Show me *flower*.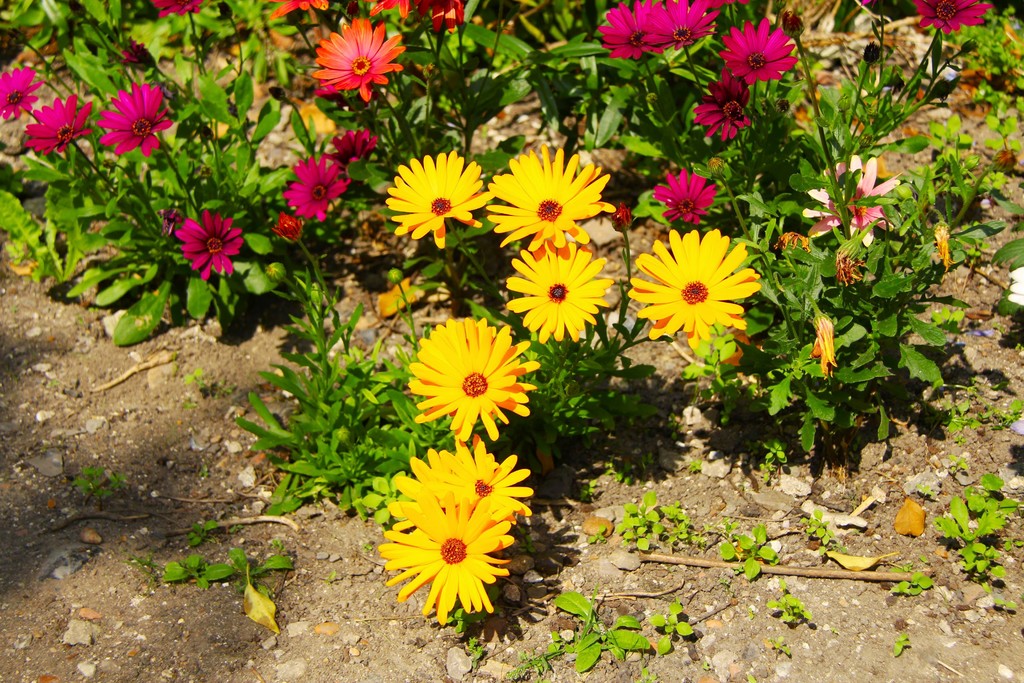
*flower* is here: 271:213:296:237.
